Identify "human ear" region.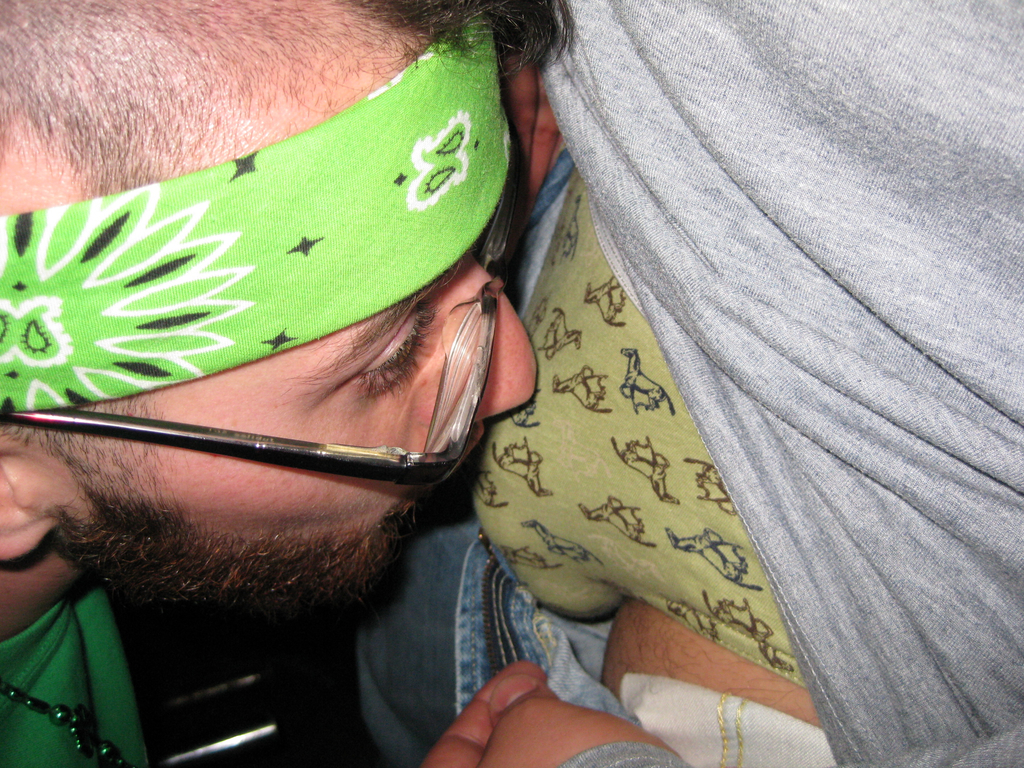
Region: 0, 435, 61, 559.
